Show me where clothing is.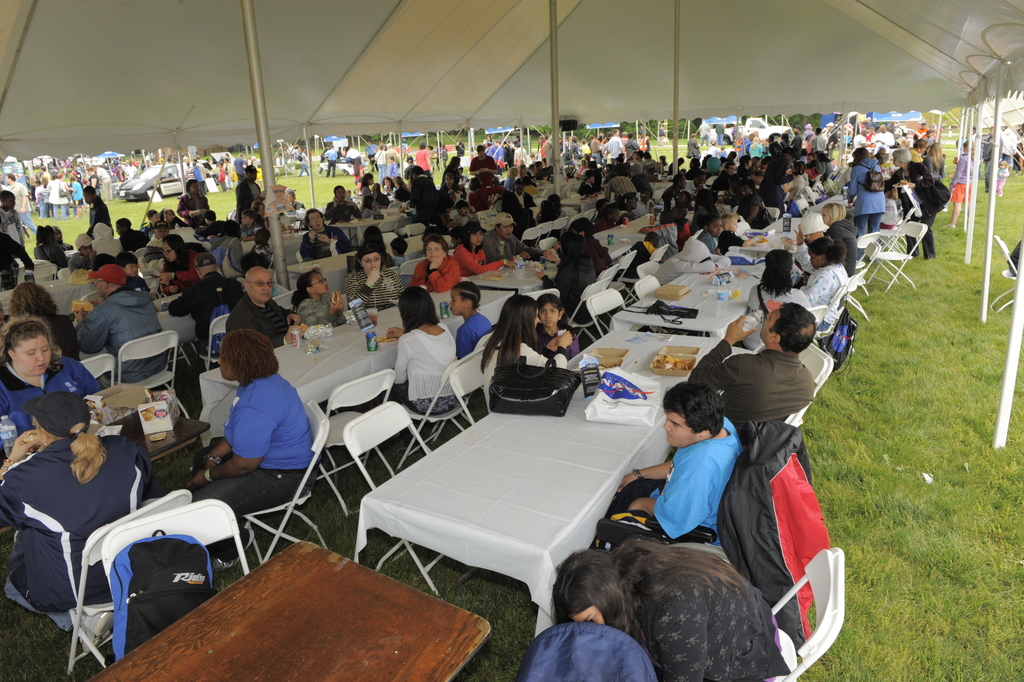
clothing is at detection(202, 357, 312, 512).
